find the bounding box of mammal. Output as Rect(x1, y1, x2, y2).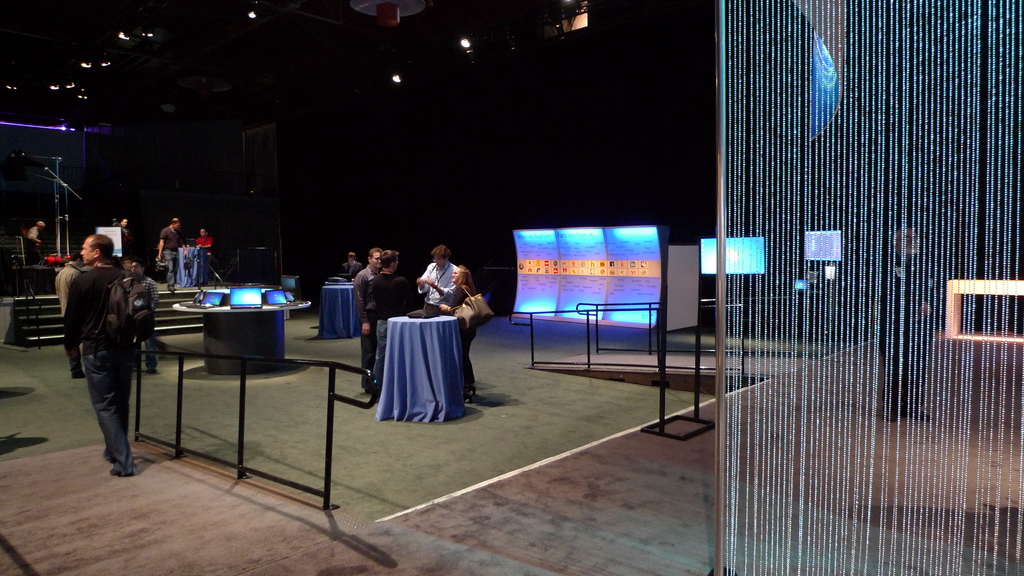
Rect(55, 249, 90, 379).
